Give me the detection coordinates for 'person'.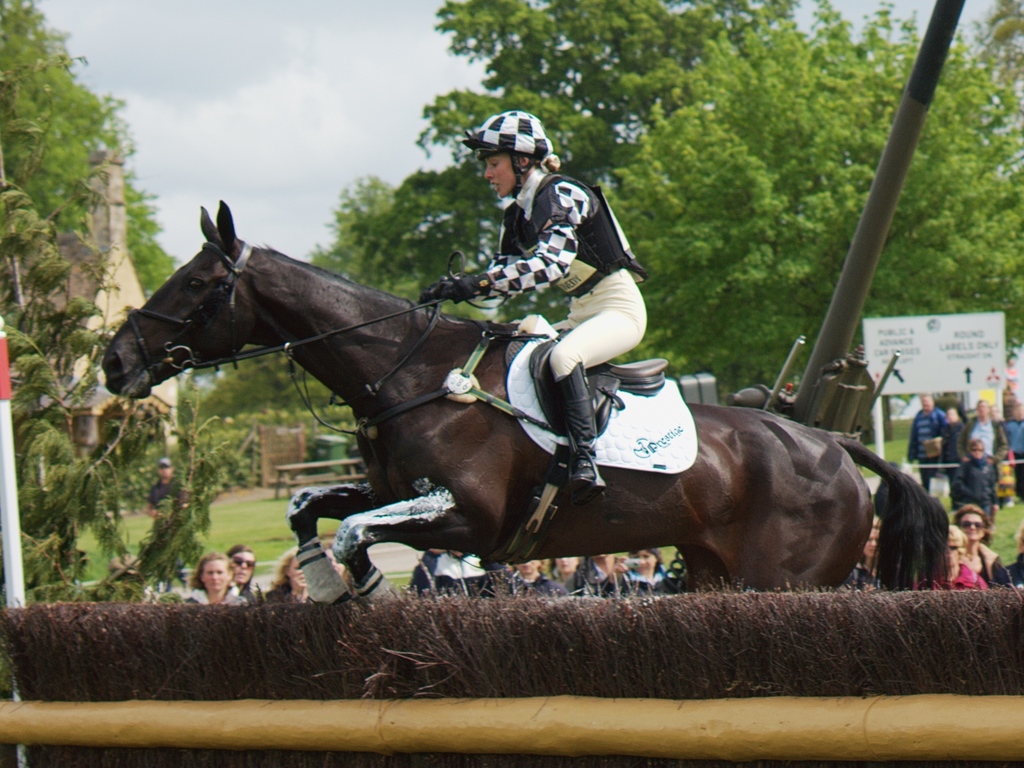
rect(223, 540, 266, 604).
